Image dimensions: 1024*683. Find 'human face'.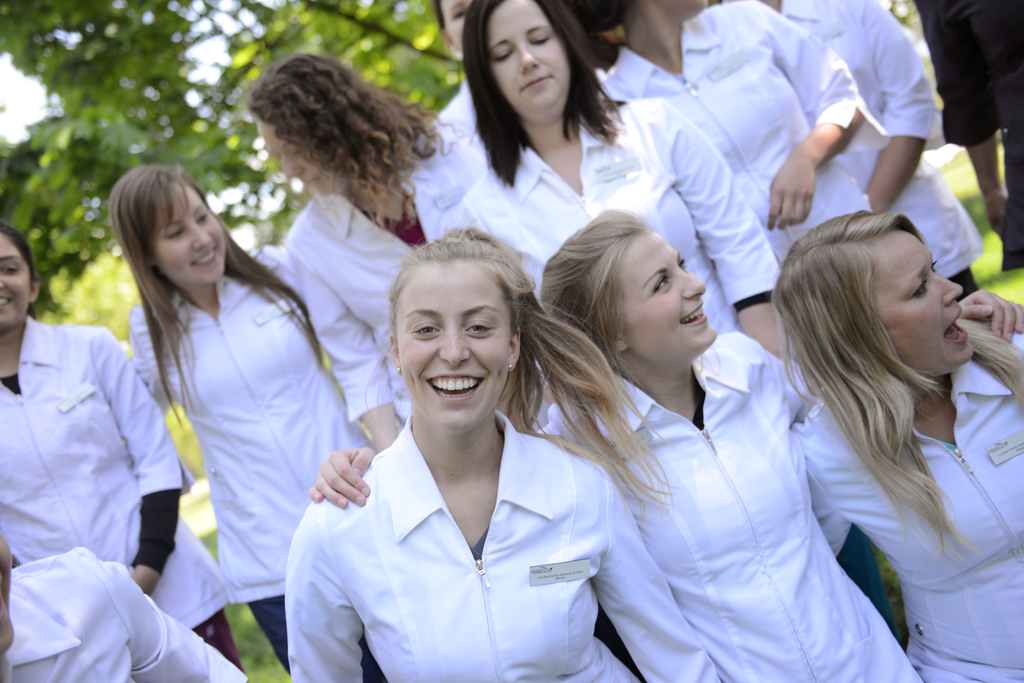
locate(394, 257, 513, 434).
